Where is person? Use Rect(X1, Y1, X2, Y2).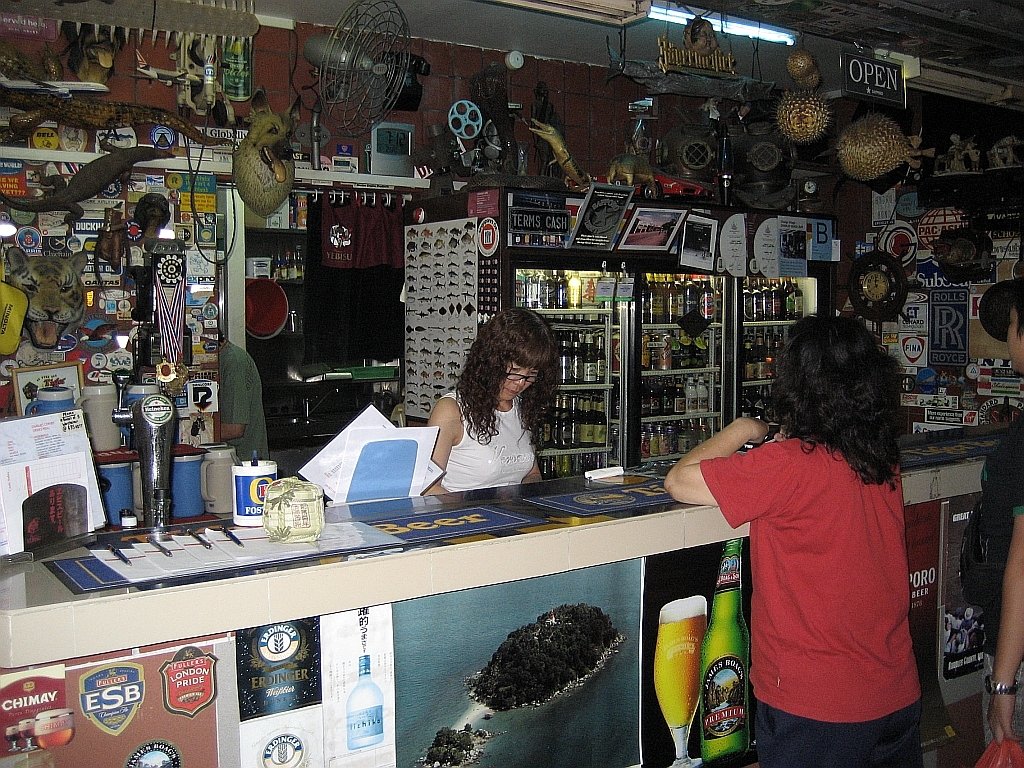
Rect(430, 307, 547, 497).
